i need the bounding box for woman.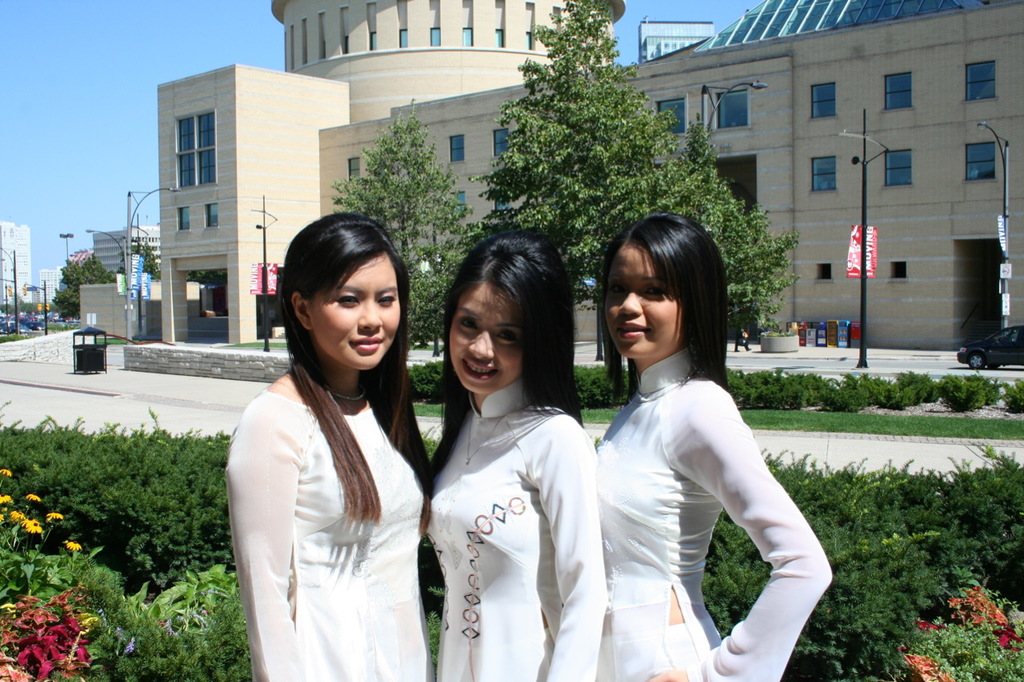
Here it is: (x1=224, y1=199, x2=442, y2=681).
